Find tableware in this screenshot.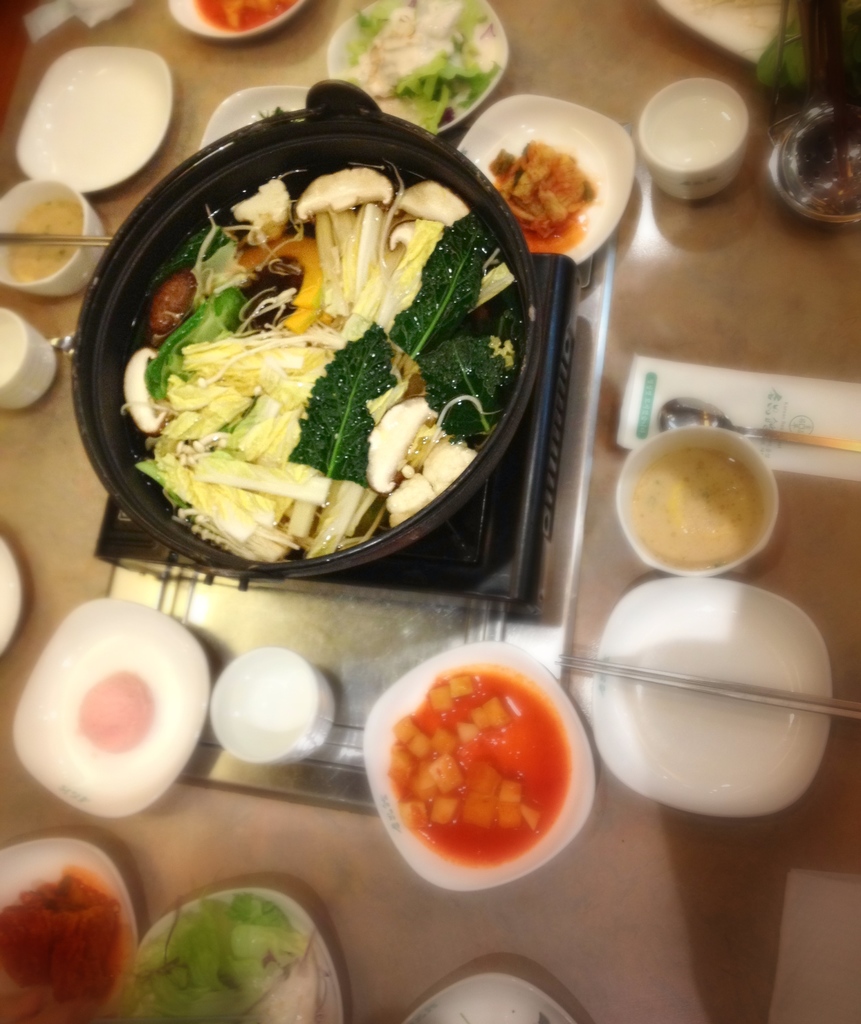
The bounding box for tableware is select_region(203, 652, 343, 767).
